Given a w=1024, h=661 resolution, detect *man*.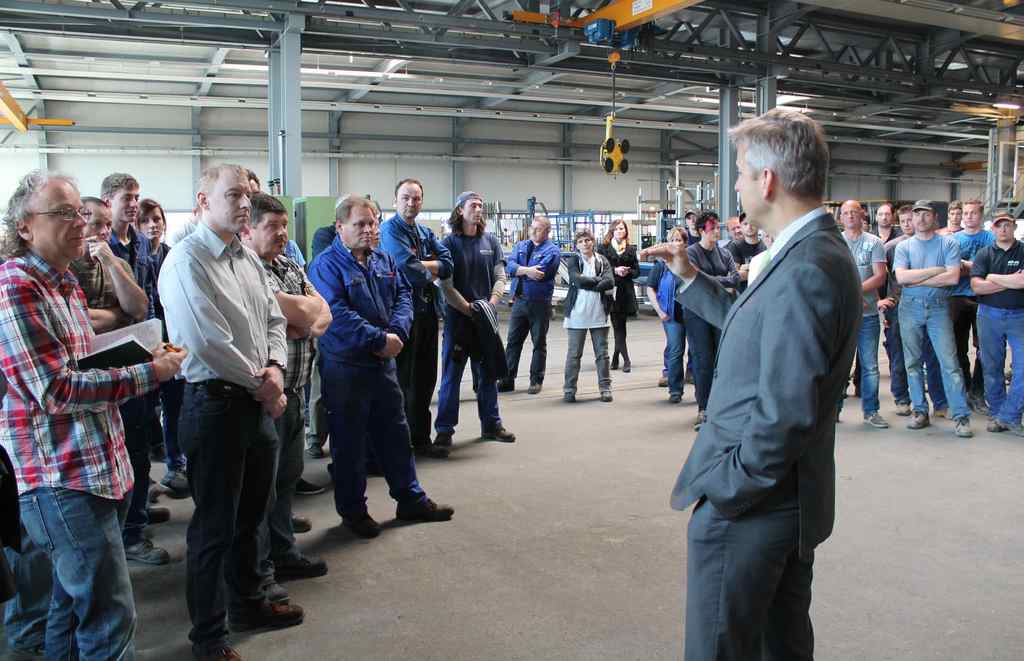
left=236, top=193, right=328, bottom=603.
